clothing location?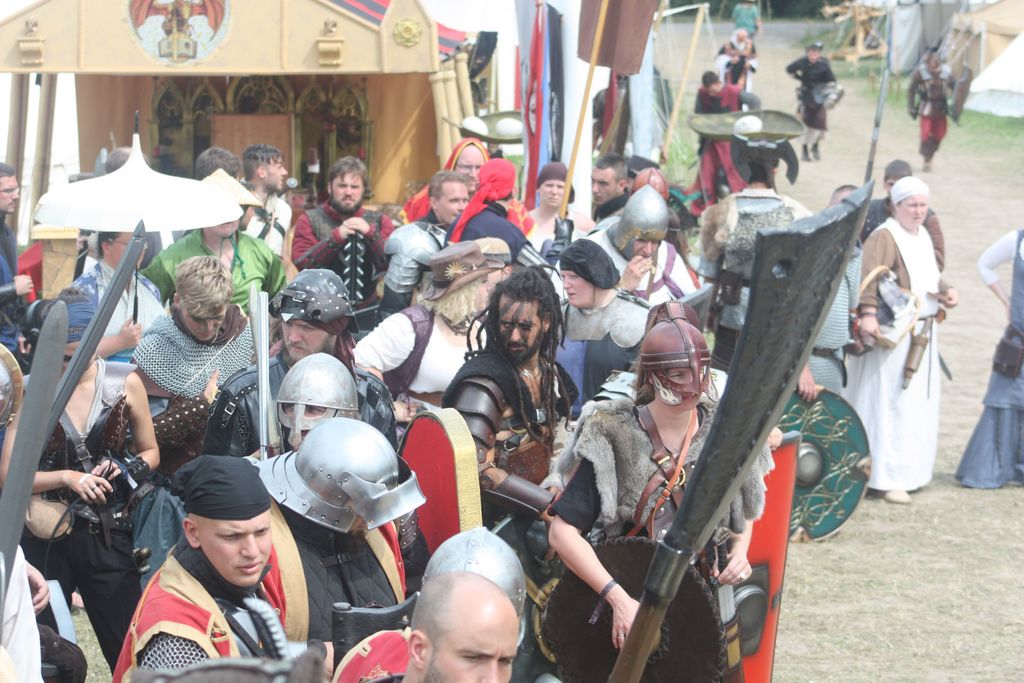
[787, 53, 843, 154]
